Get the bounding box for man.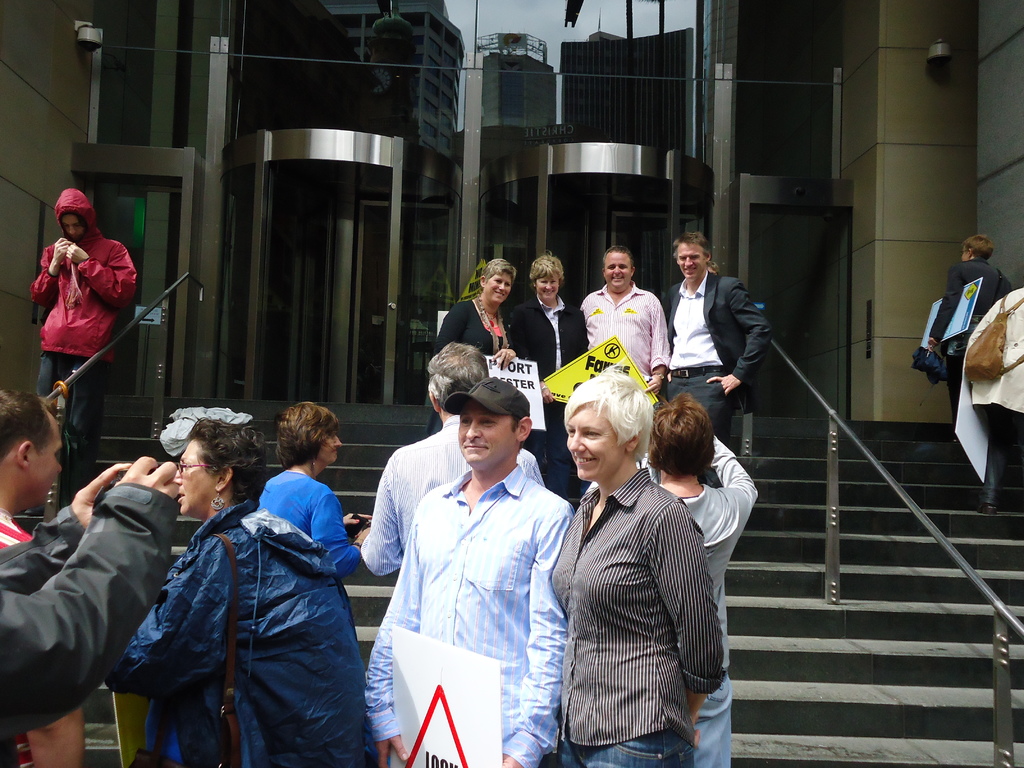
bbox(31, 189, 140, 502).
